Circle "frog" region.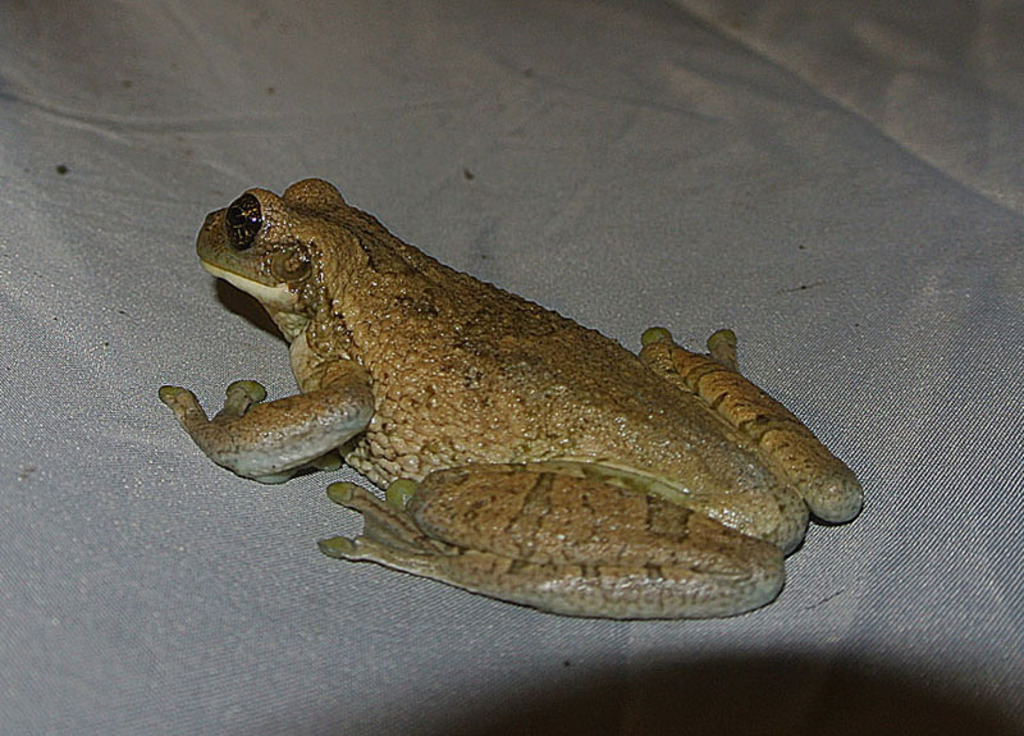
Region: box(154, 175, 865, 623).
